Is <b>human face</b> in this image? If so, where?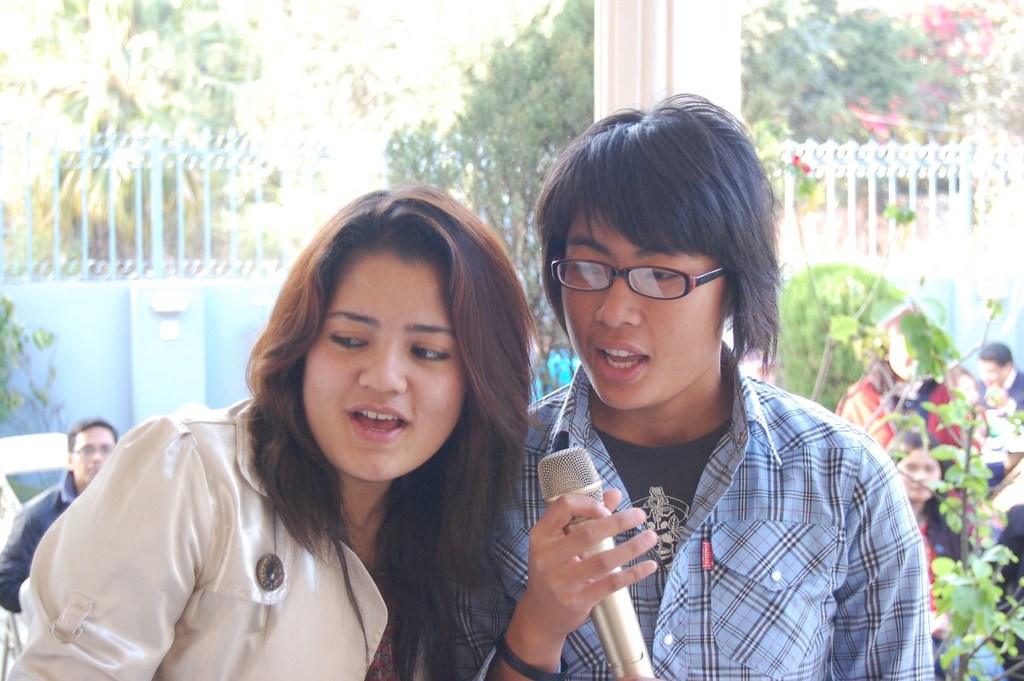
Yes, at {"x1": 899, "y1": 445, "x2": 945, "y2": 503}.
